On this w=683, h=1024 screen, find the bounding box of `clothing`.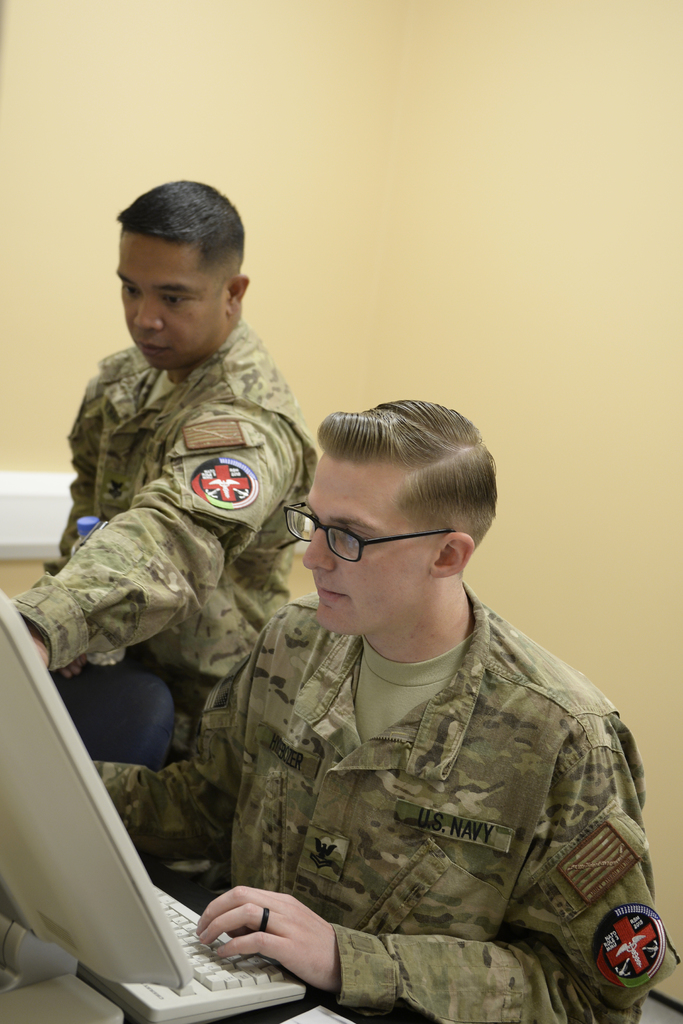
Bounding box: (149, 572, 660, 998).
